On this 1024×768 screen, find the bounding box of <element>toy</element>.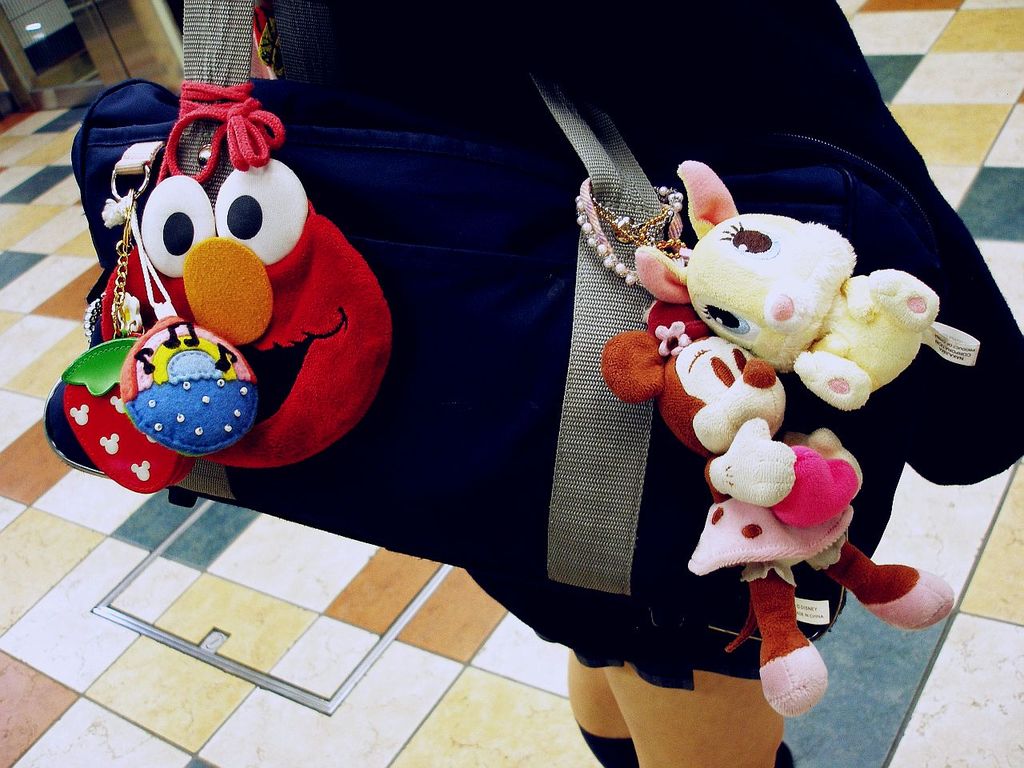
Bounding box: locate(103, 85, 389, 469).
